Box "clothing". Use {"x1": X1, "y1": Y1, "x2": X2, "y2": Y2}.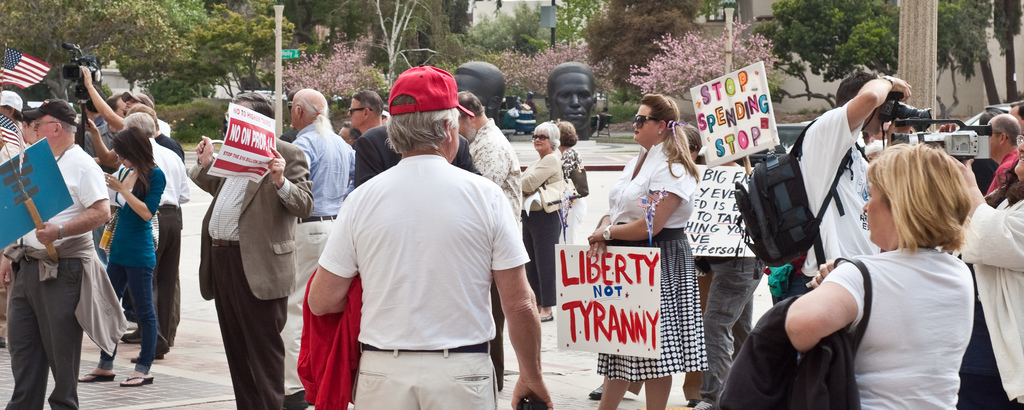
{"x1": 708, "y1": 244, "x2": 971, "y2": 409}.
